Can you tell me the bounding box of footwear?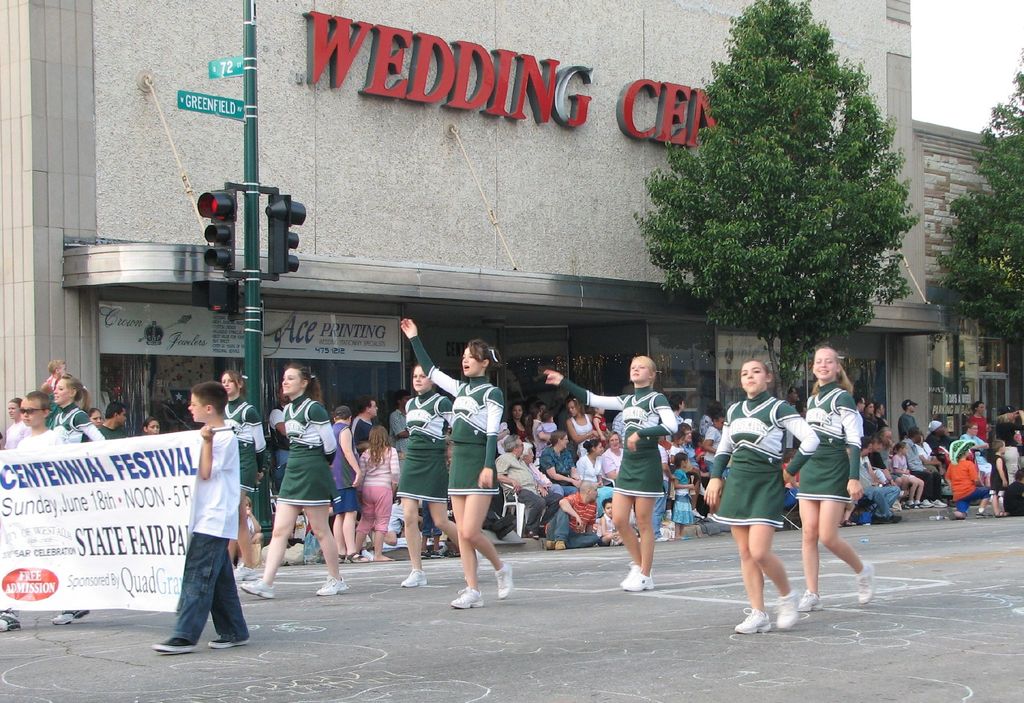
BBox(207, 639, 247, 649).
